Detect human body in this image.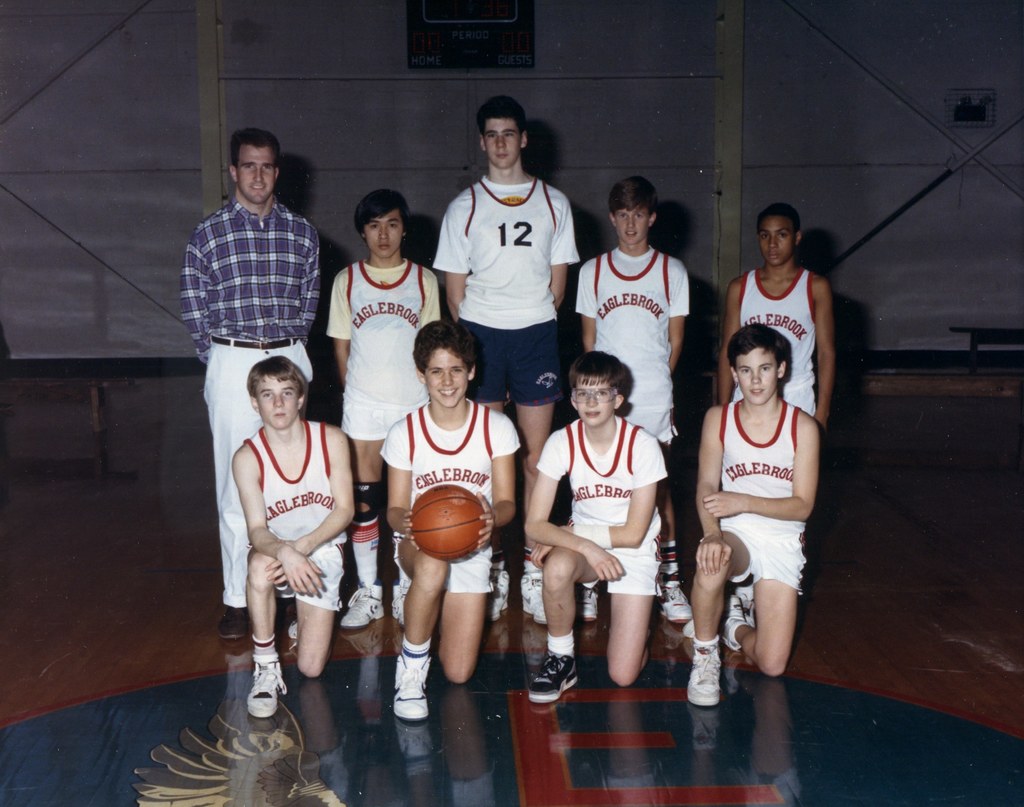
Detection: crop(240, 354, 355, 727).
